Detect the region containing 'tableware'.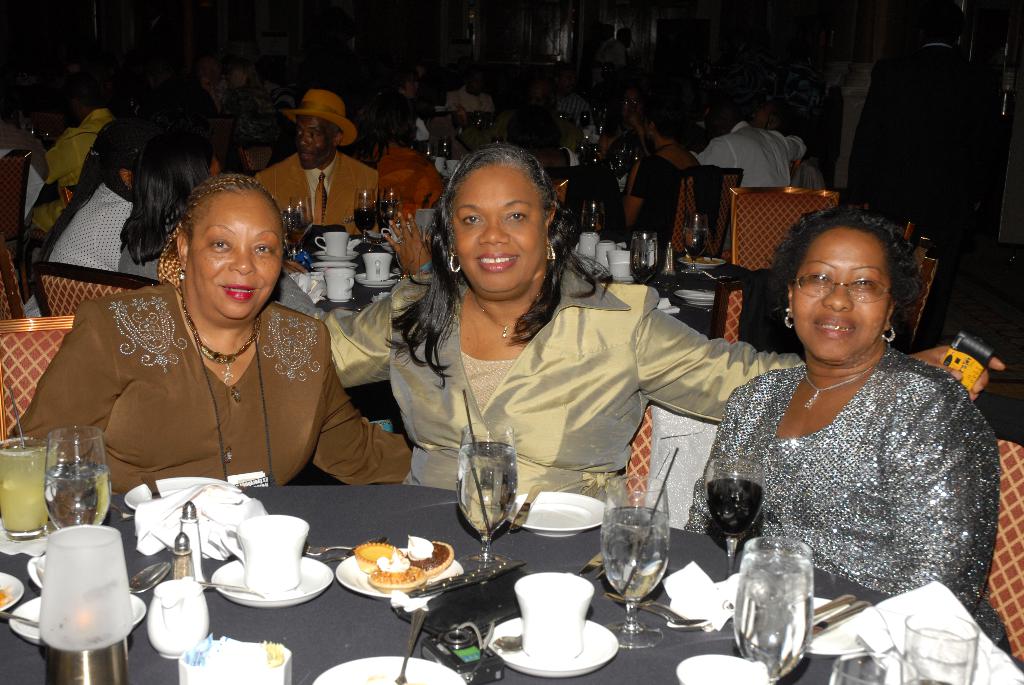
677,209,707,278.
